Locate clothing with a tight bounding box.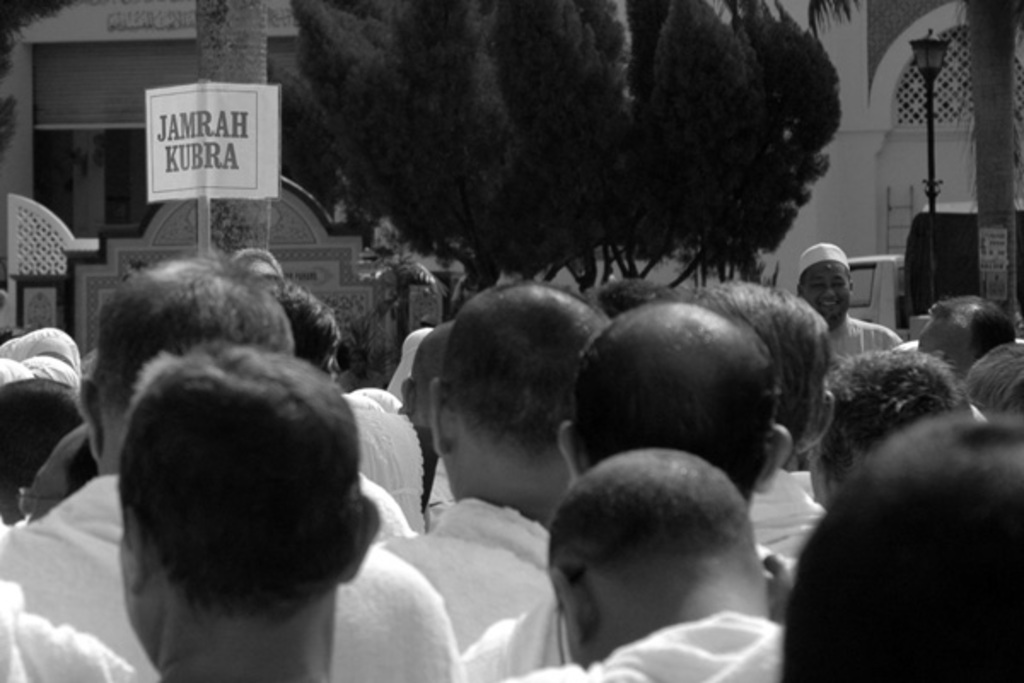
x1=345 y1=389 x2=423 y2=526.
